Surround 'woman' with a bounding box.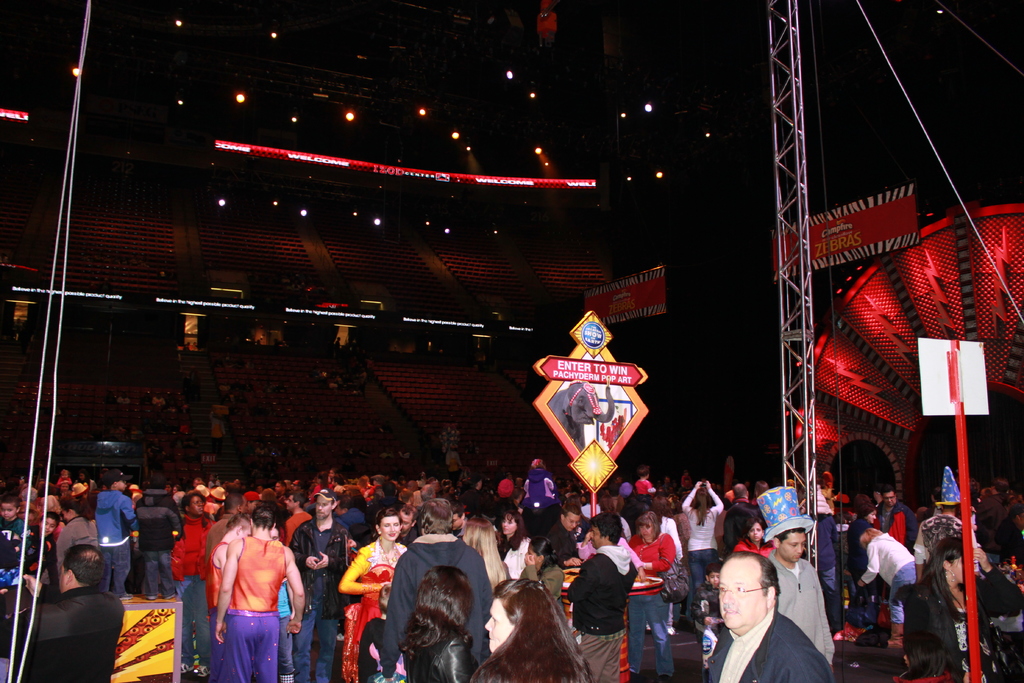
{"x1": 401, "y1": 567, "x2": 484, "y2": 682}.
